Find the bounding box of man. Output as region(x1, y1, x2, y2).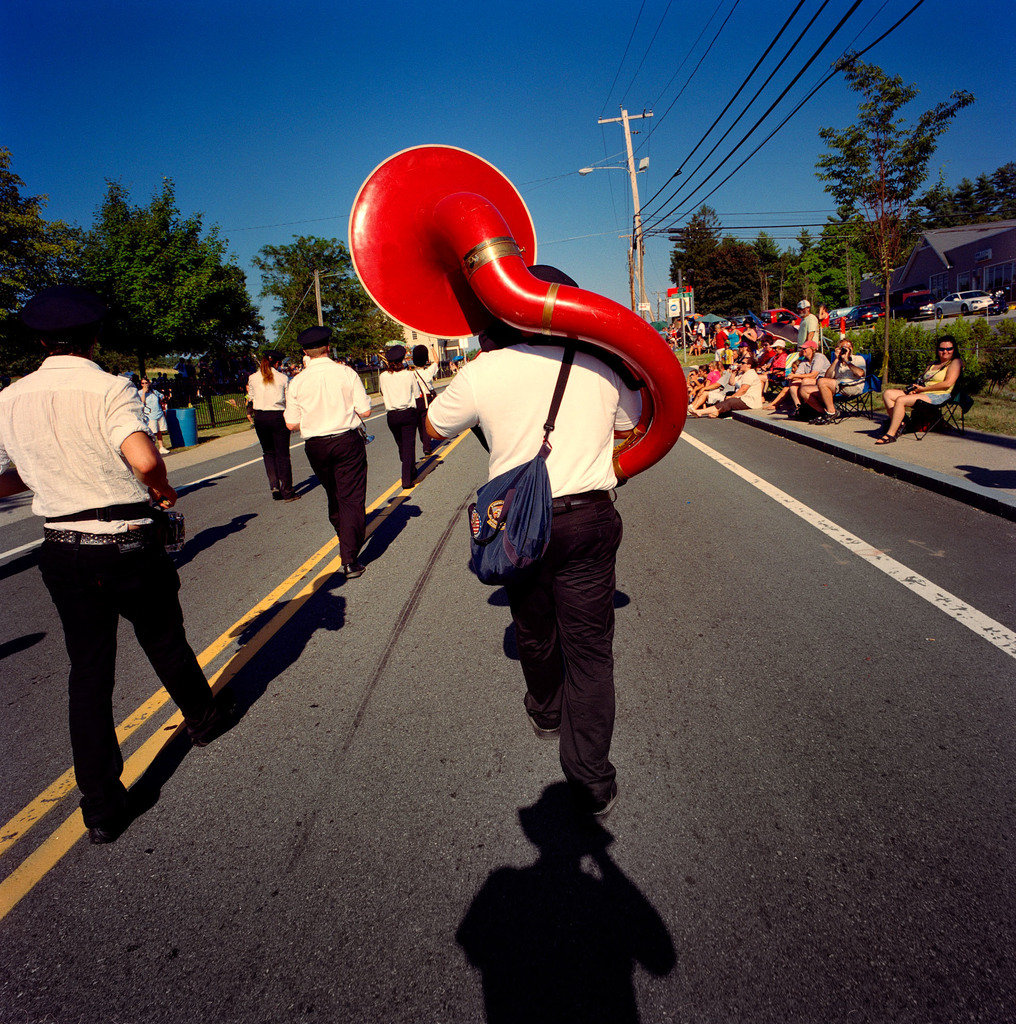
region(286, 323, 371, 583).
